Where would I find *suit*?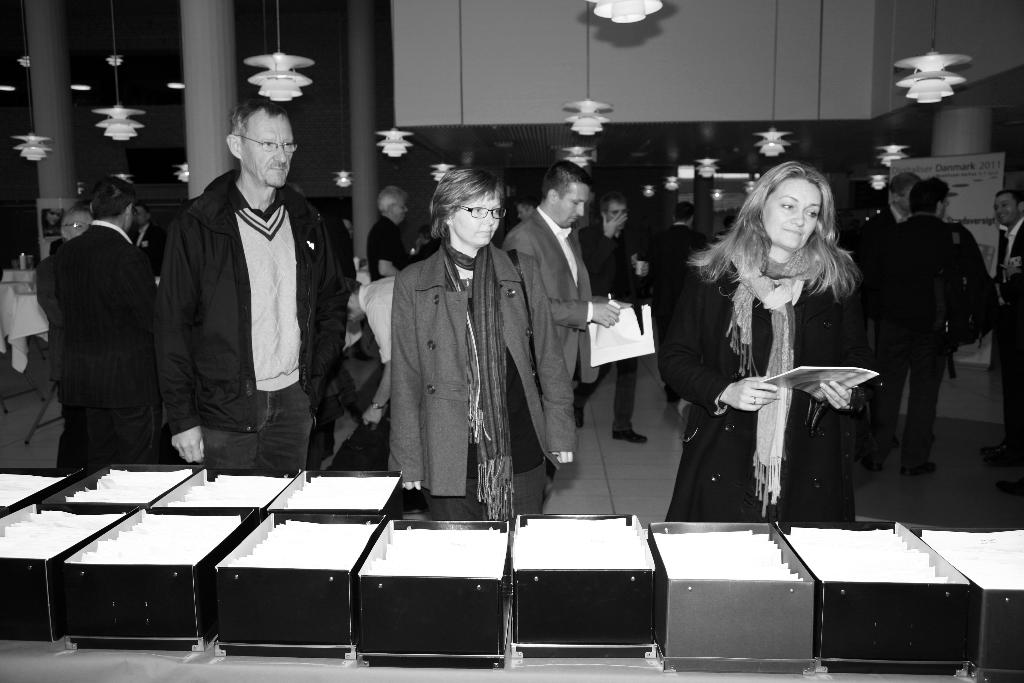
At (47, 216, 161, 476).
